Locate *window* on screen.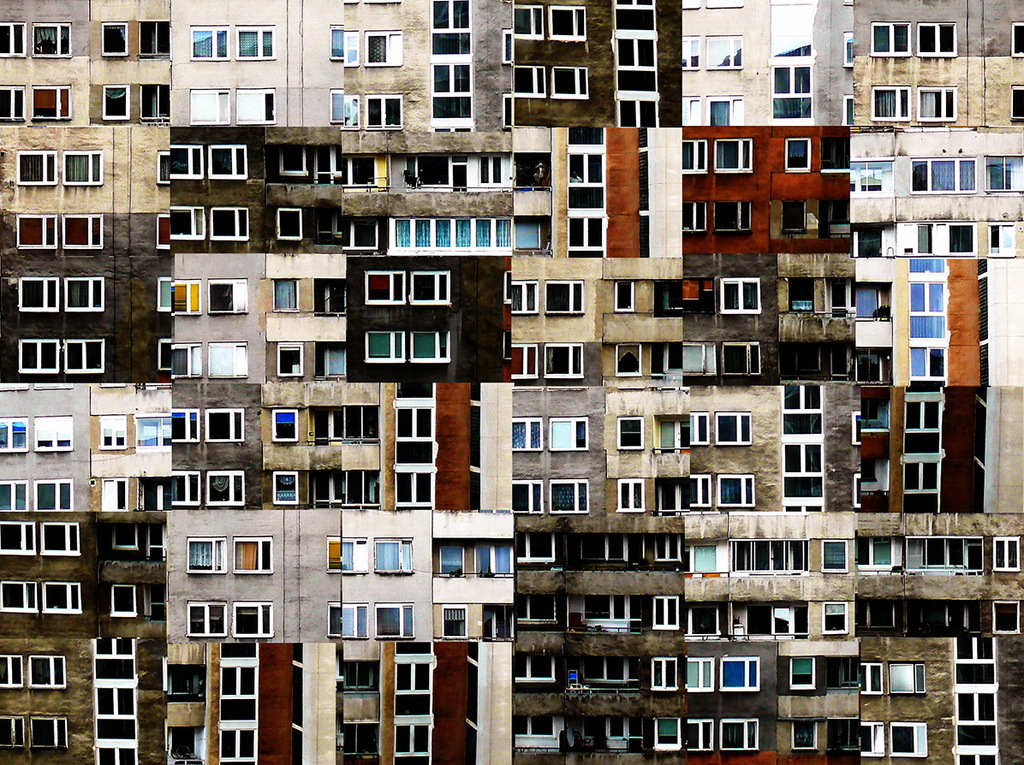
On screen at select_region(538, 341, 592, 378).
